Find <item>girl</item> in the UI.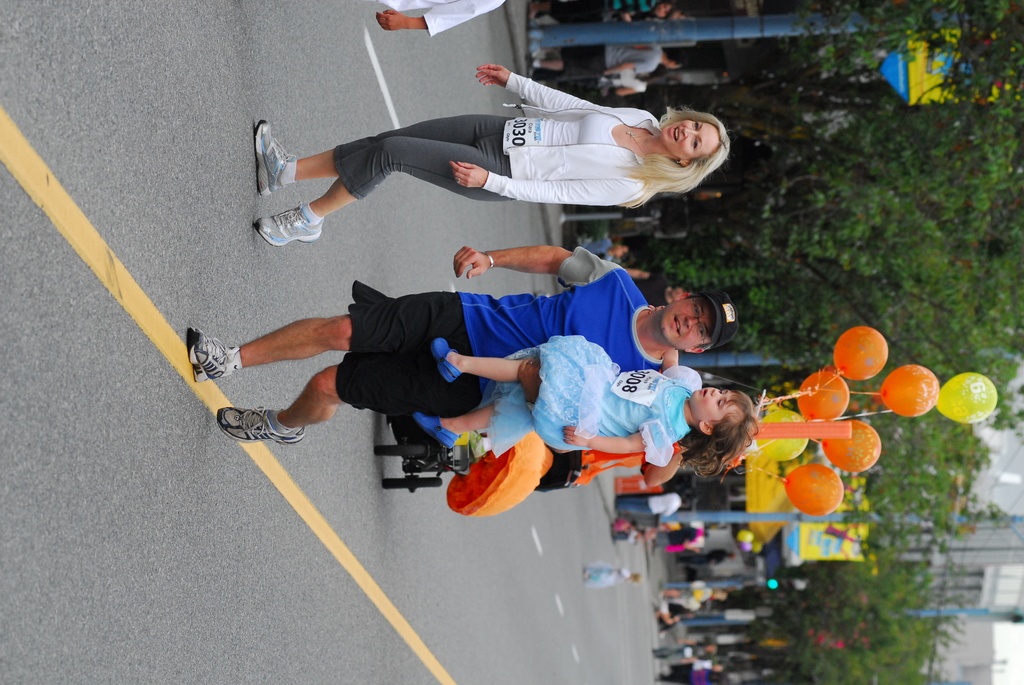
UI element at box(655, 642, 719, 663).
